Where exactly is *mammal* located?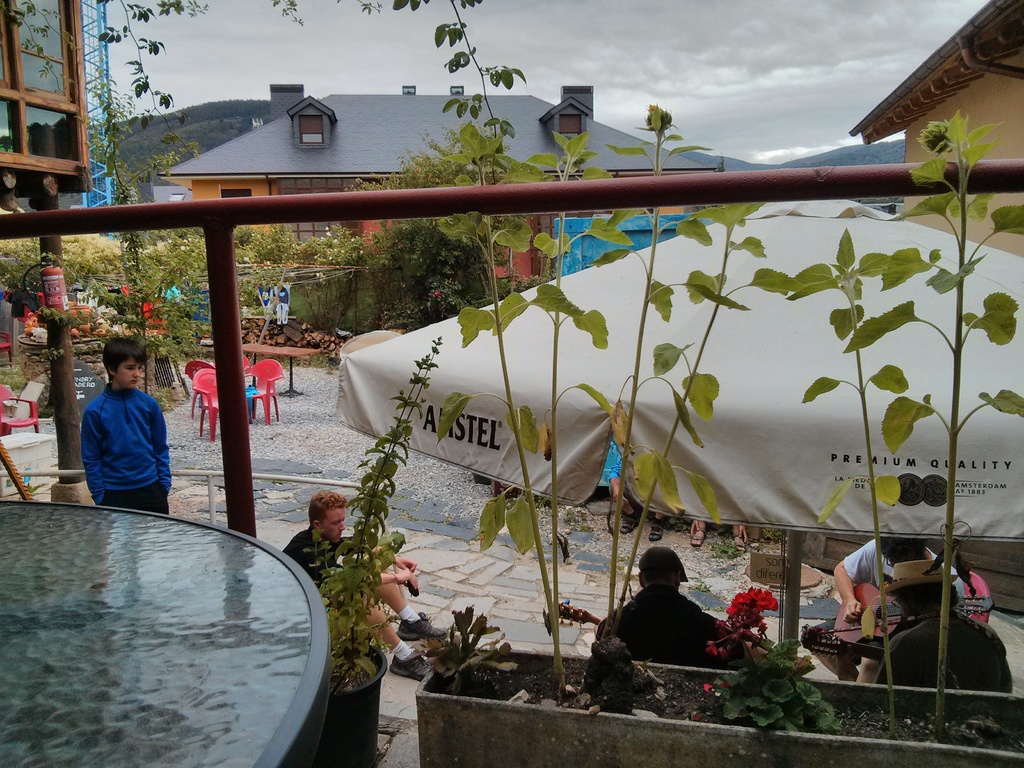
Its bounding box is <region>688, 519, 748, 545</region>.
